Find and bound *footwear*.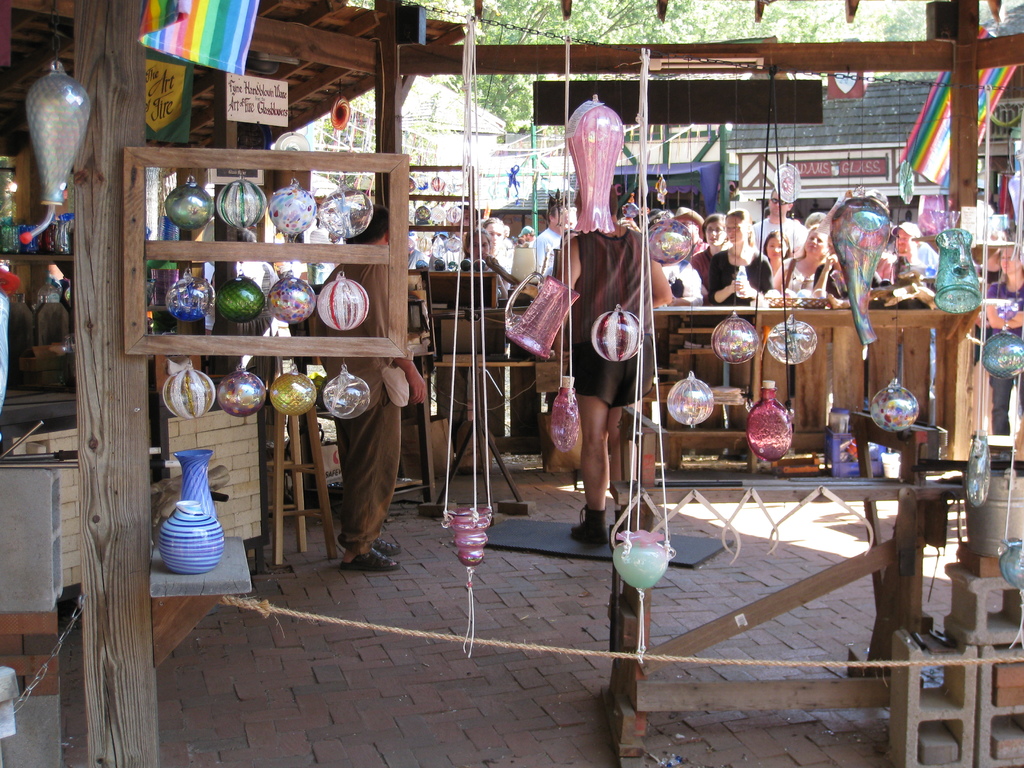
Bound: 372, 537, 396, 554.
